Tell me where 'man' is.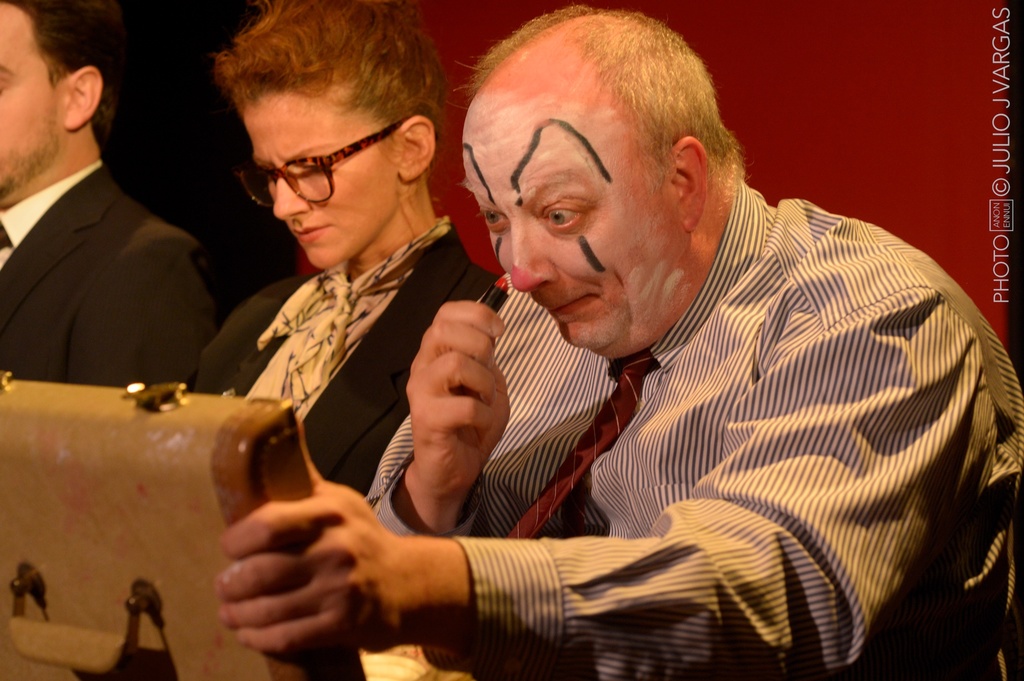
'man' is at <bbox>229, 24, 1008, 659</bbox>.
